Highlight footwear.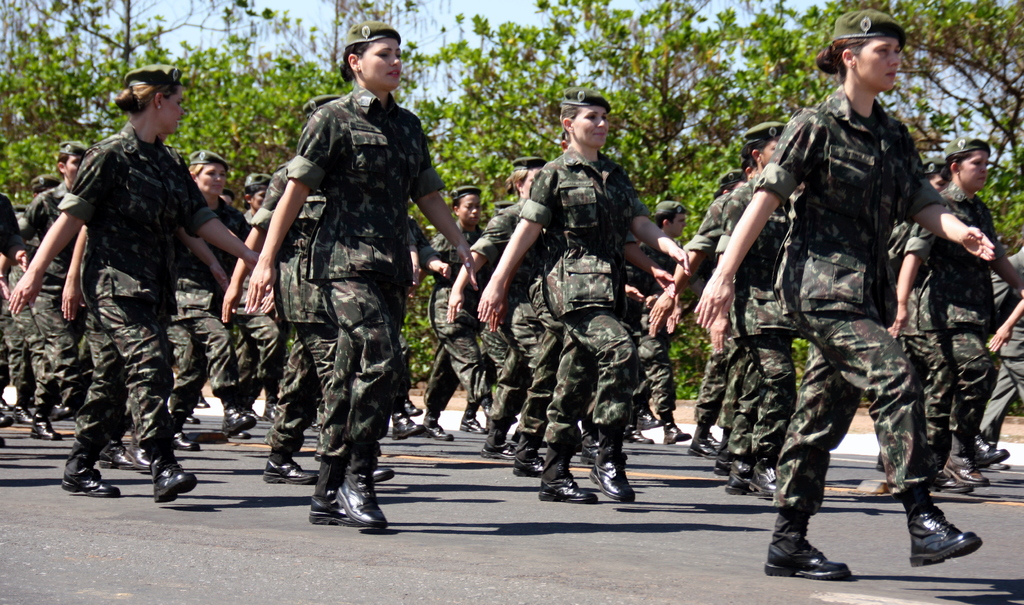
Highlighted region: {"x1": 266, "y1": 458, "x2": 319, "y2": 485}.
